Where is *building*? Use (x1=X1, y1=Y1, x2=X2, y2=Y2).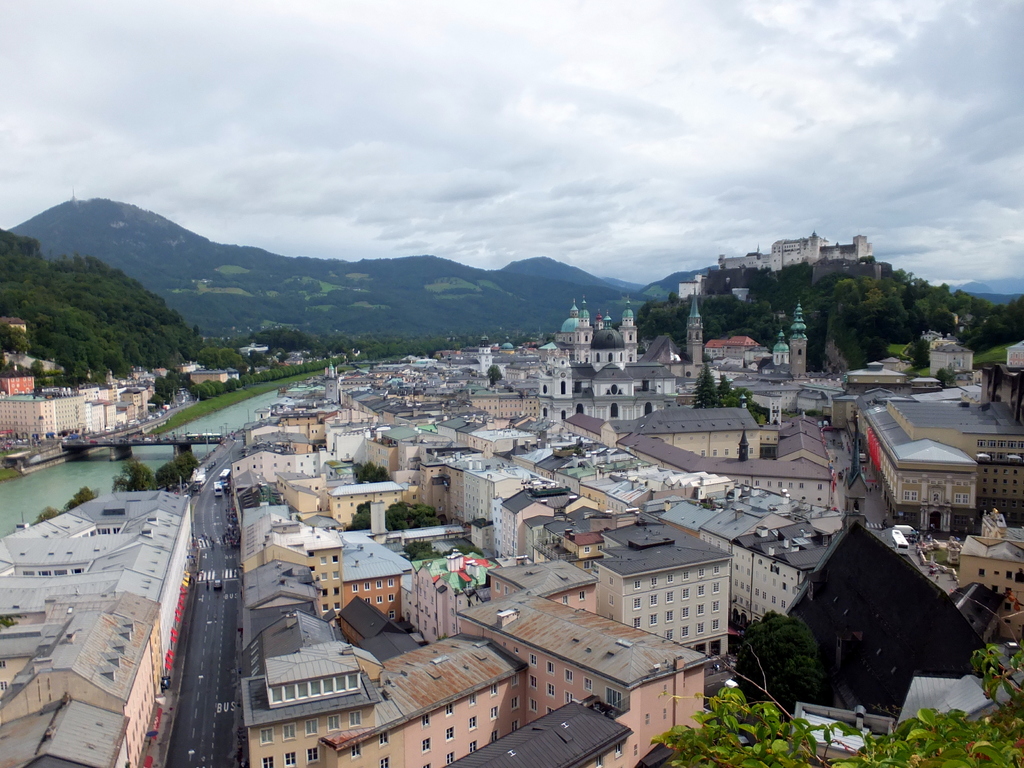
(x1=0, y1=492, x2=198, y2=767).
